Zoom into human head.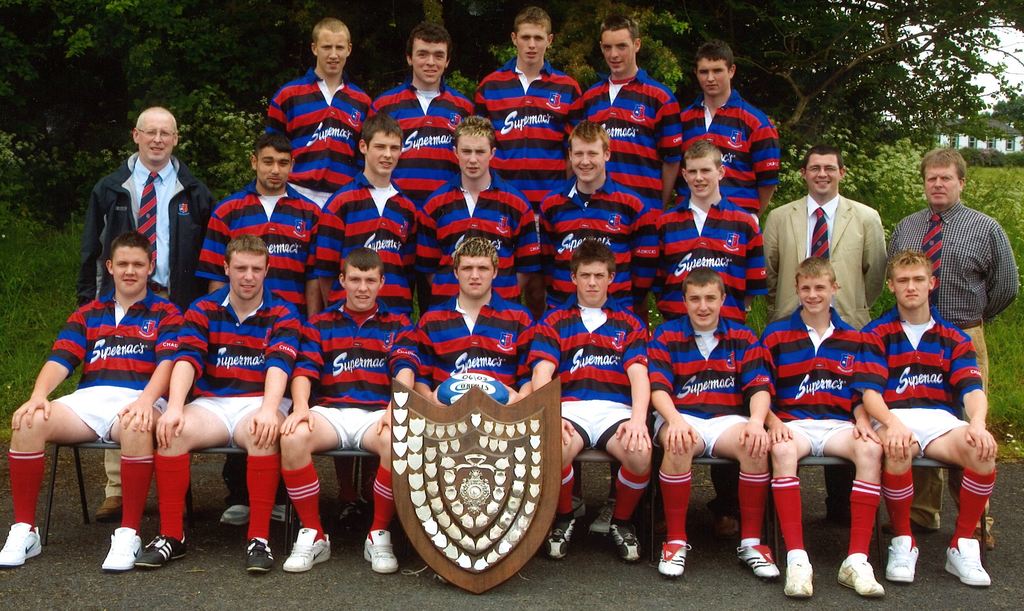
Zoom target: bbox=[572, 241, 616, 301].
